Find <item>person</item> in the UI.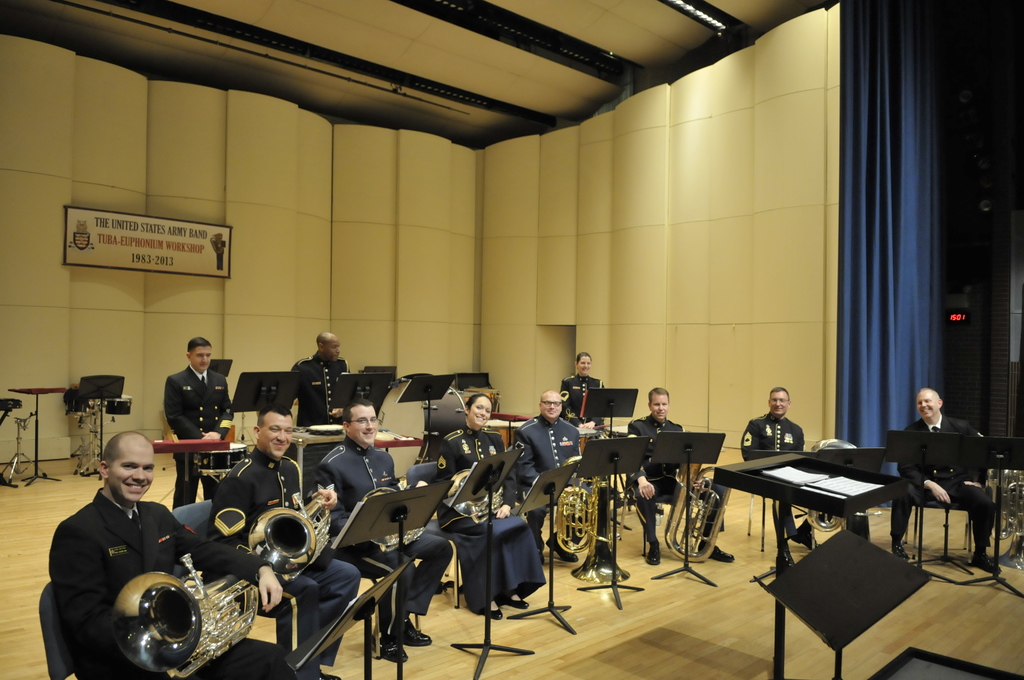
UI element at 740, 385, 803, 465.
